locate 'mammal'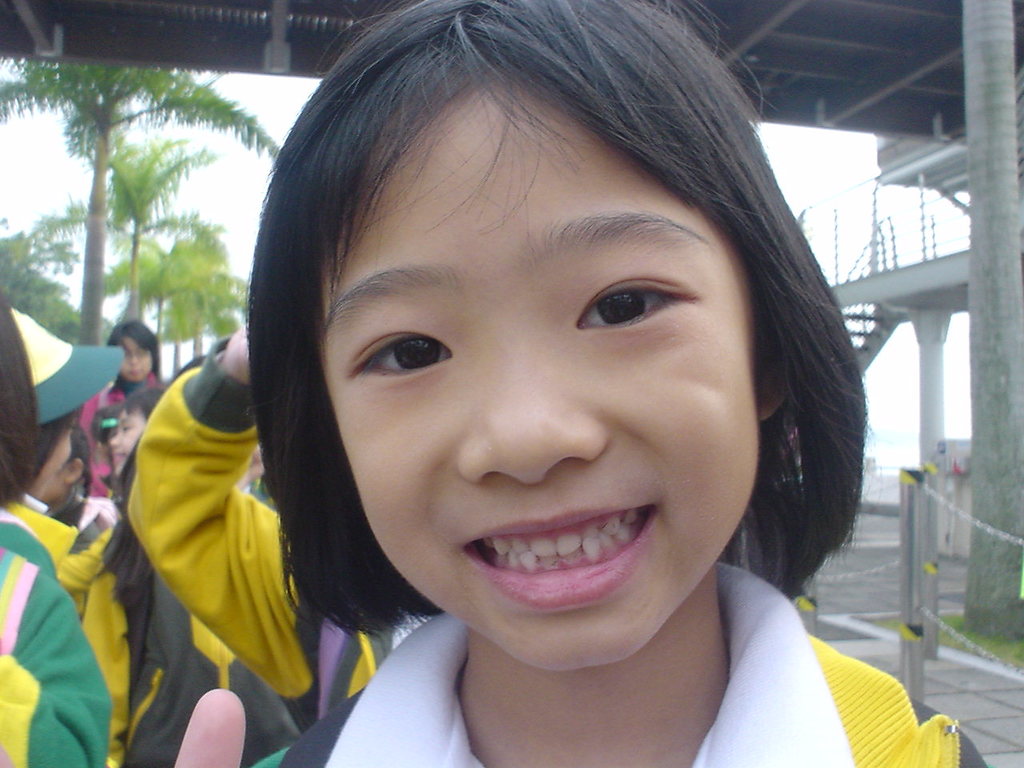
81,317,165,497
